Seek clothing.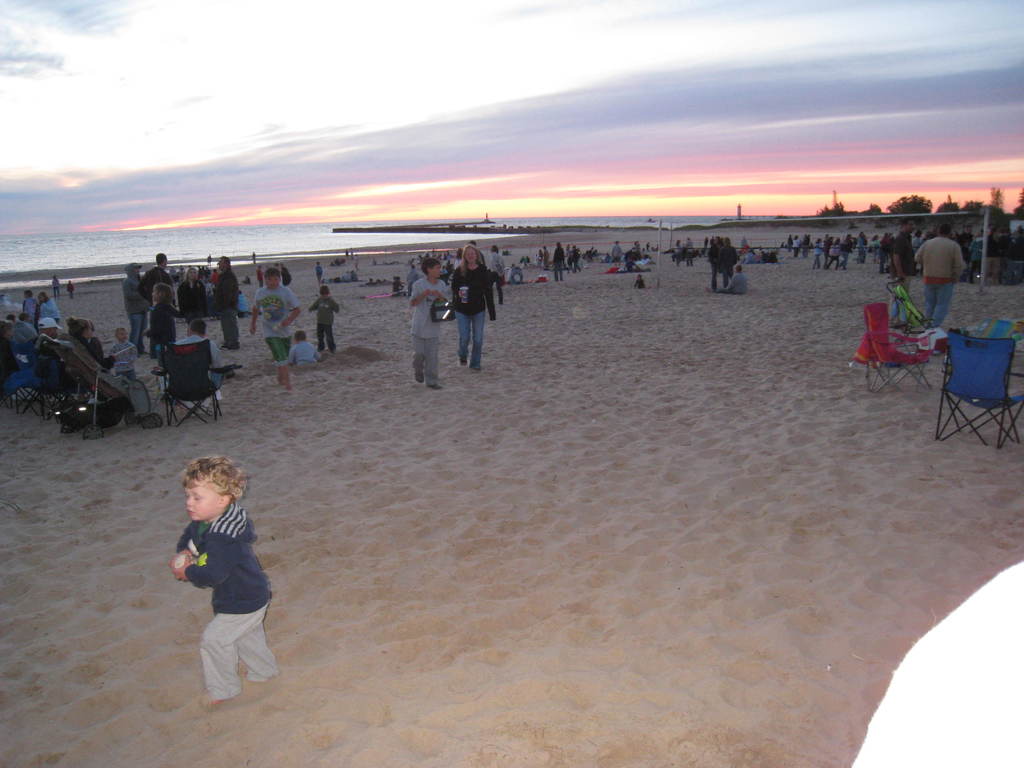
<bbox>719, 240, 739, 287</bbox>.
